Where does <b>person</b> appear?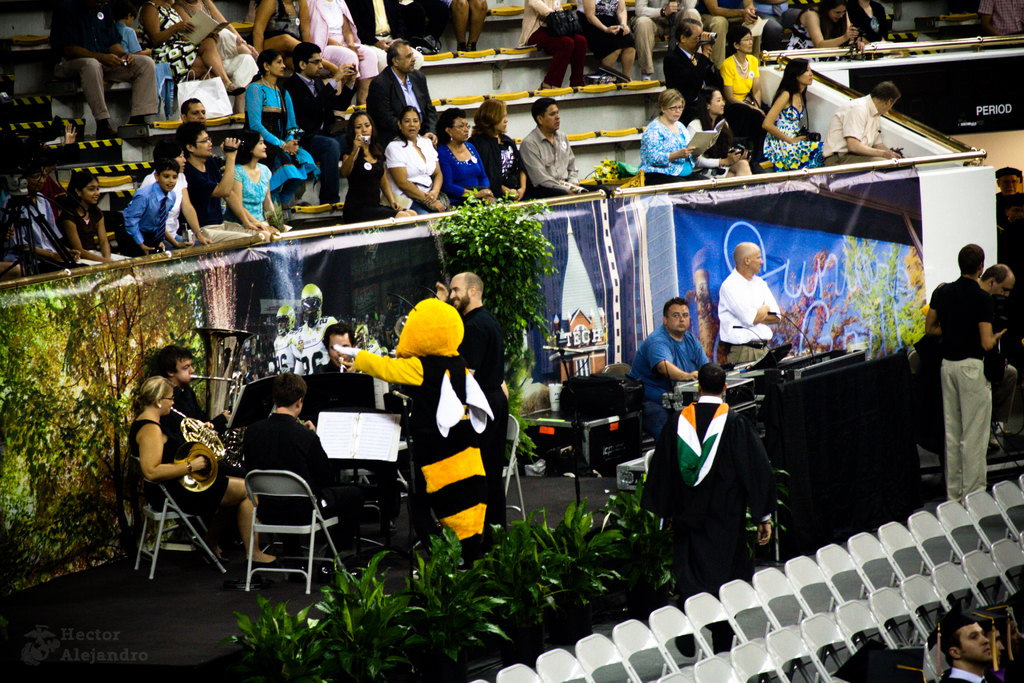
Appears at 115,4,155,58.
